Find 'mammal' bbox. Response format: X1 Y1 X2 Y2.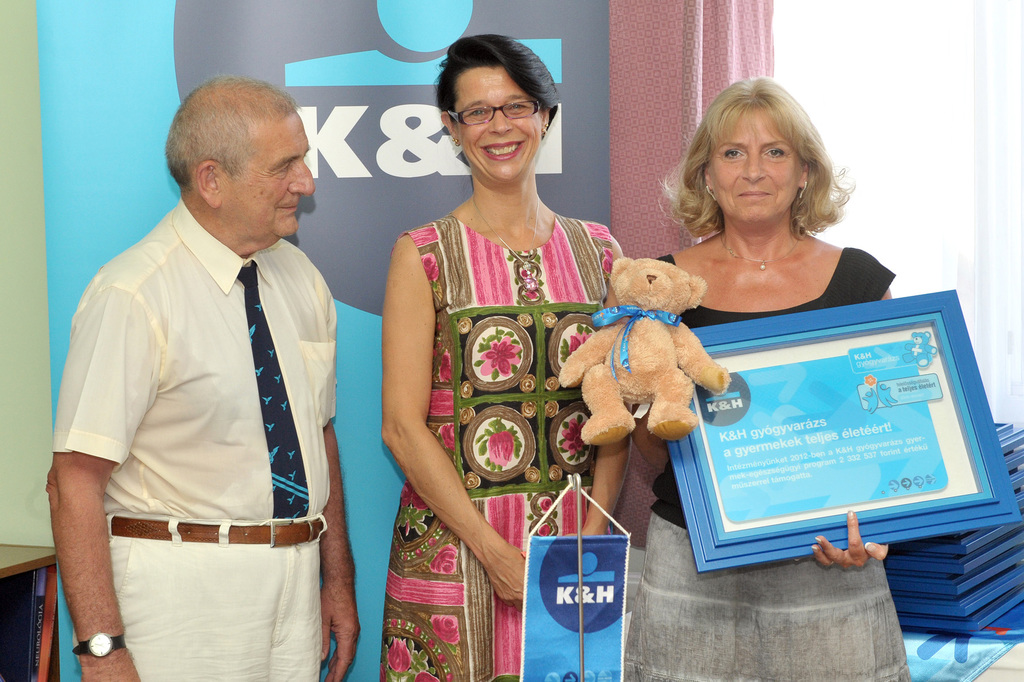
639 72 915 681.
